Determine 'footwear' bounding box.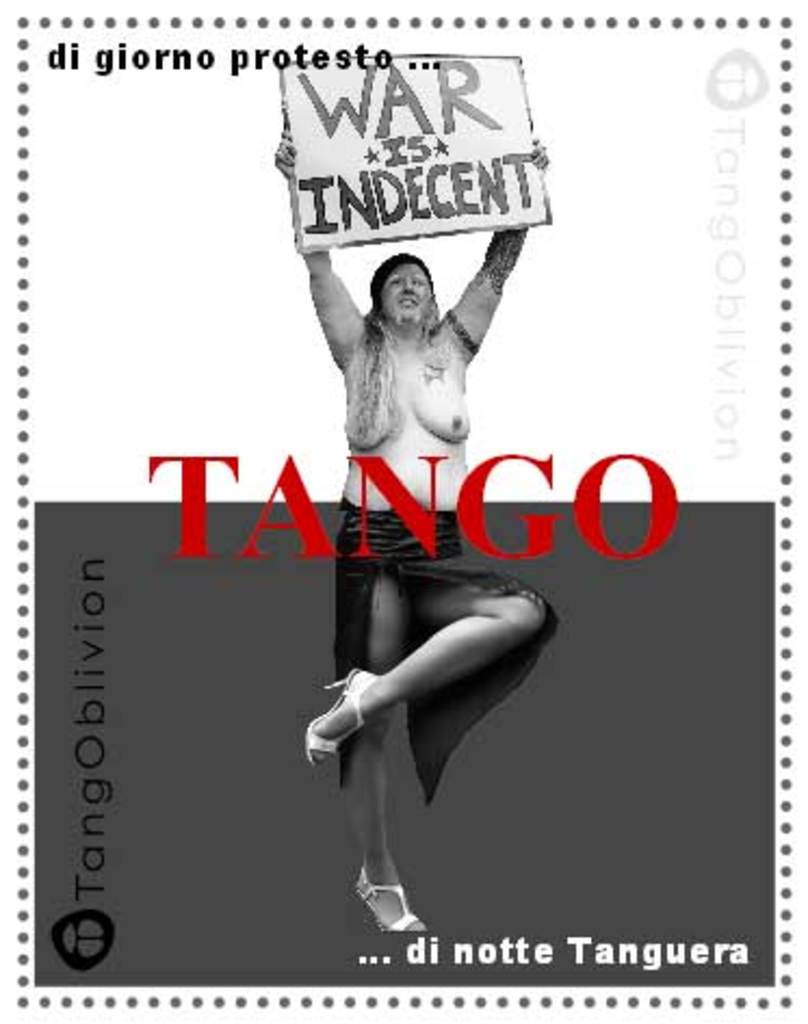
Determined: locate(301, 667, 377, 766).
